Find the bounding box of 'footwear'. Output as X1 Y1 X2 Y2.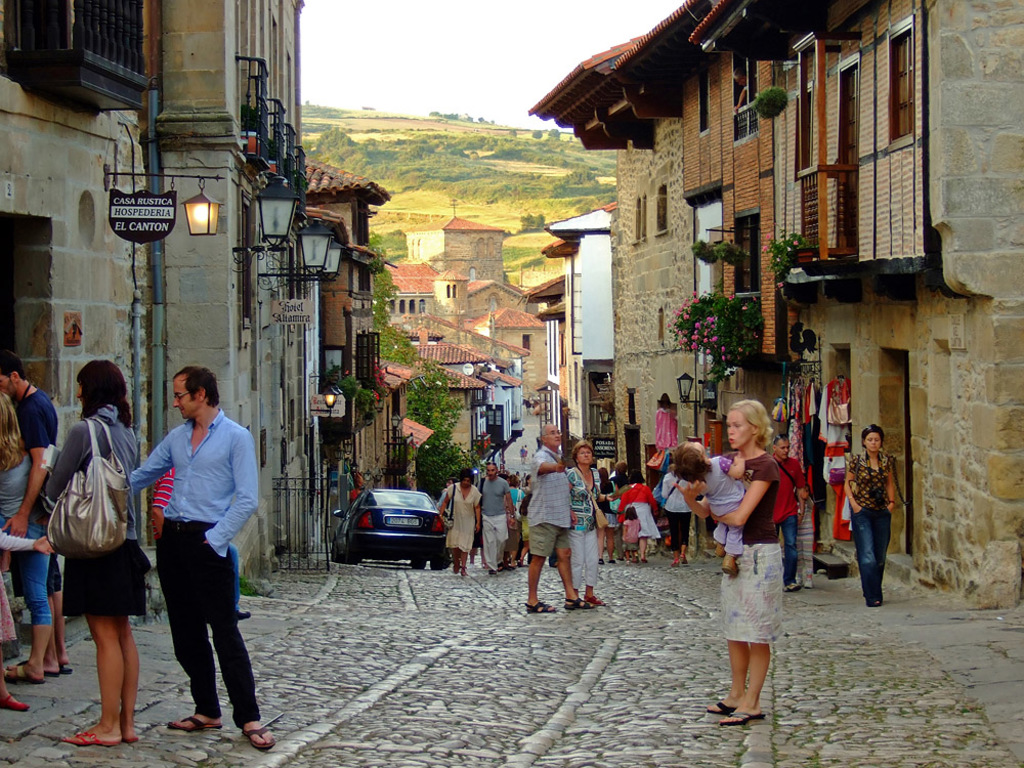
720 710 766 725.
